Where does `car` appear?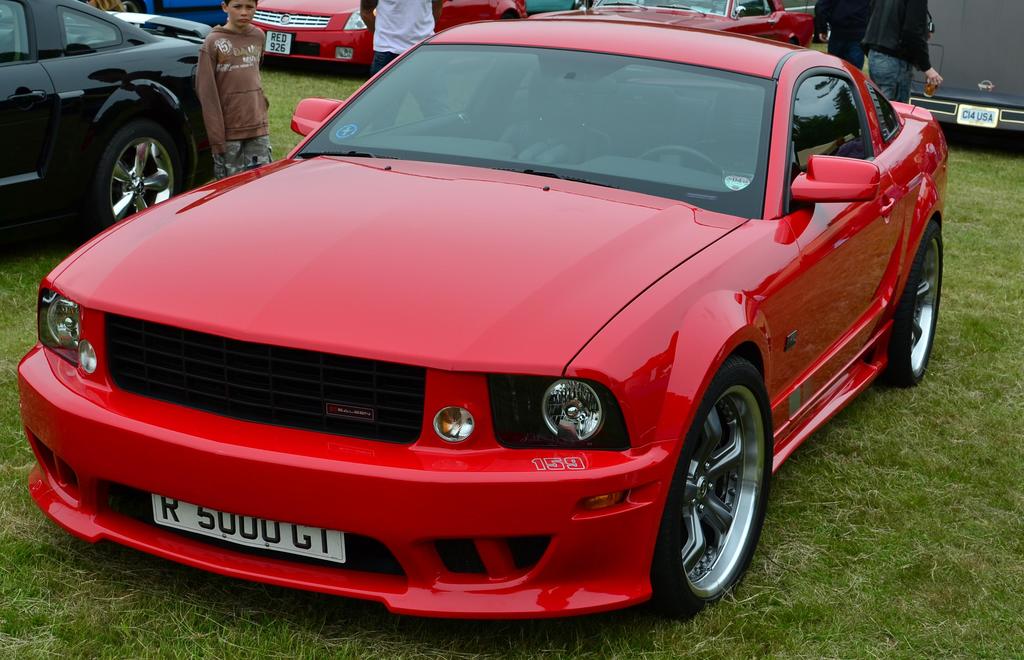
Appears at <box>536,0,815,48</box>.
